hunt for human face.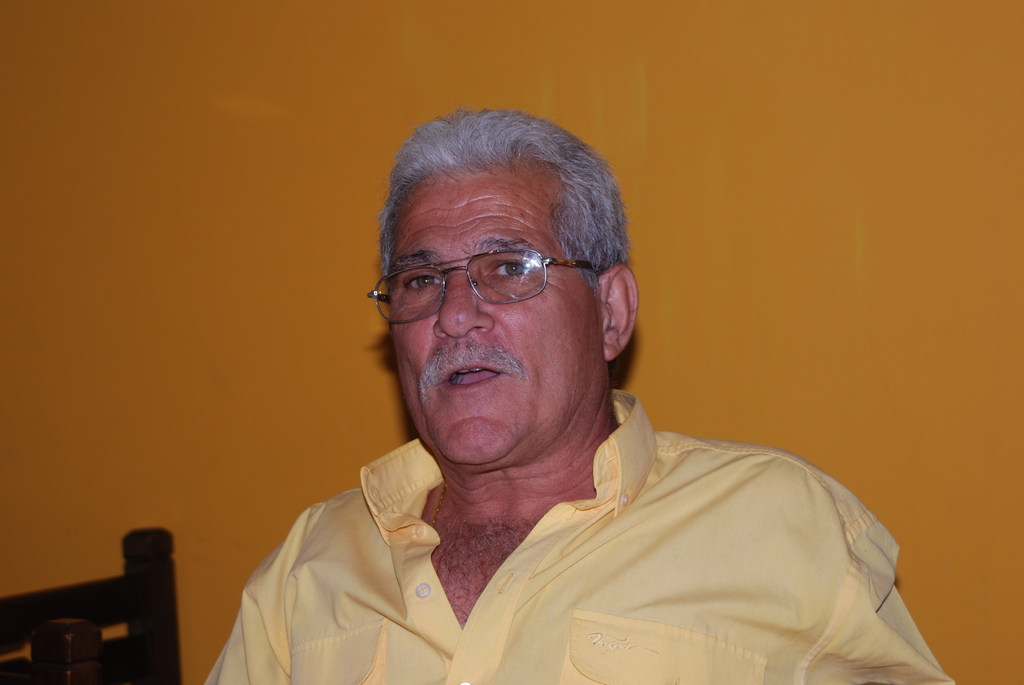
Hunted down at 388,164,607,461.
